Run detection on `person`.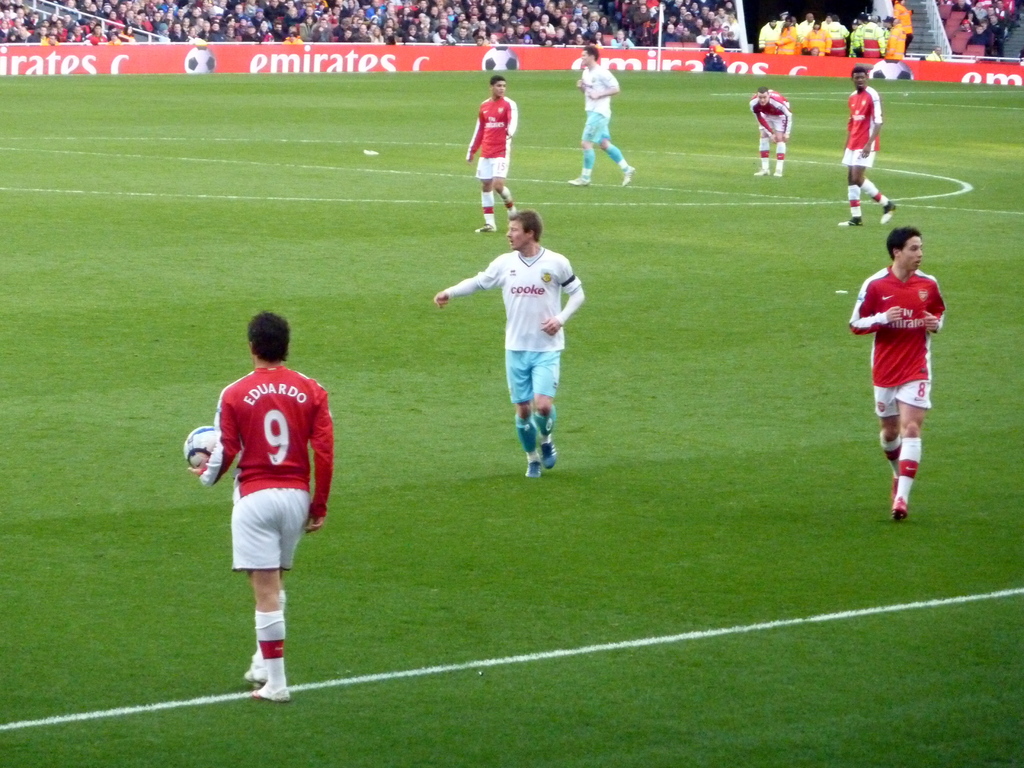
Result: 762, 17, 793, 52.
